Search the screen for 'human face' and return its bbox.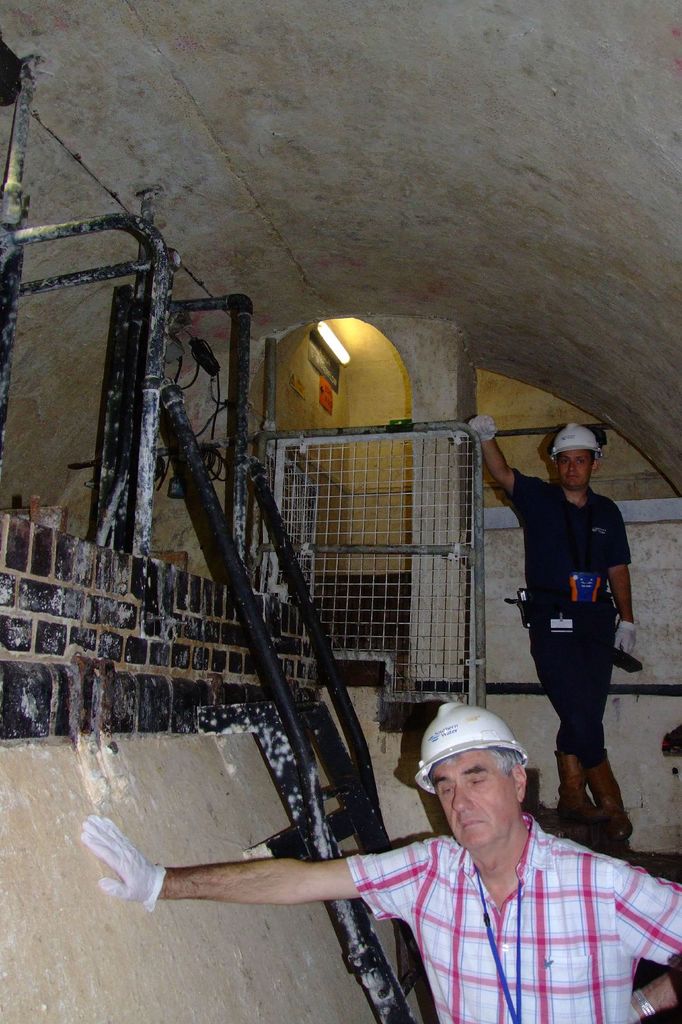
Found: x1=553 y1=449 x2=594 y2=487.
